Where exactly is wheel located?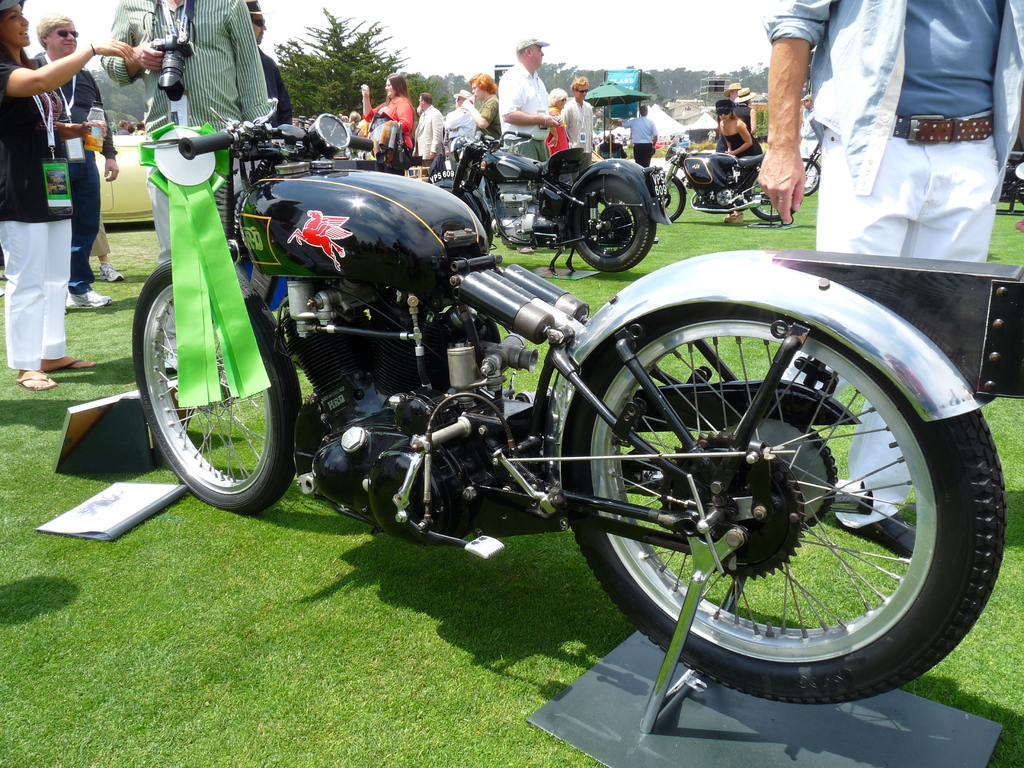
Its bounding box is crop(797, 156, 820, 193).
